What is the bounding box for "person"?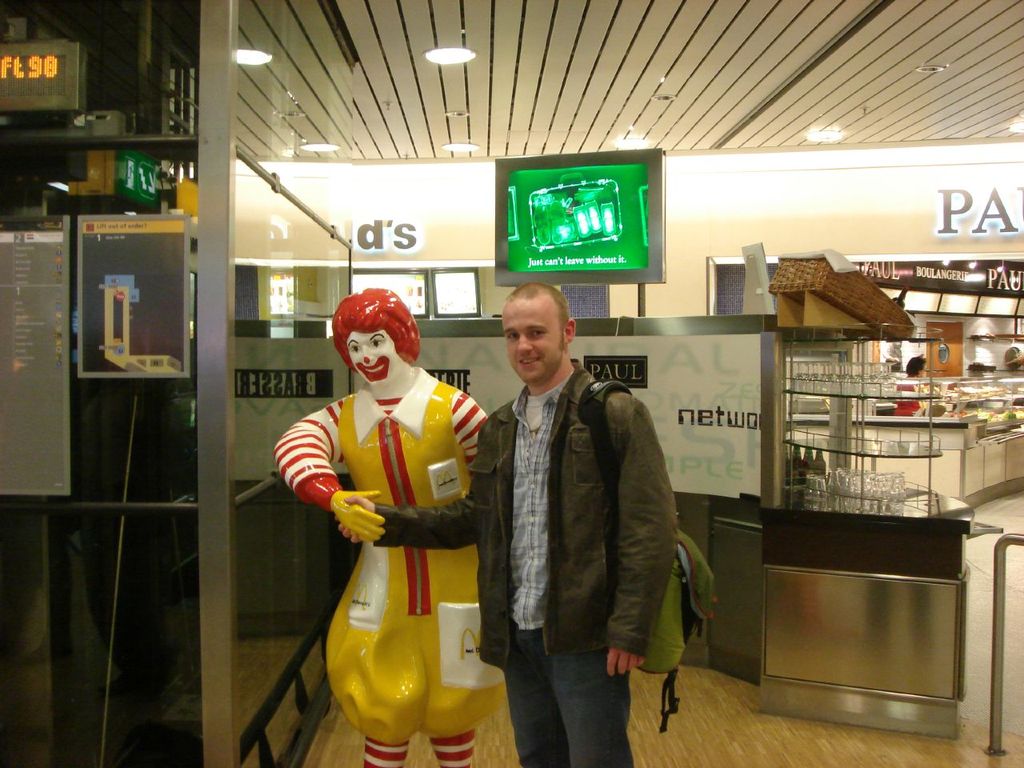
box(344, 282, 682, 766).
